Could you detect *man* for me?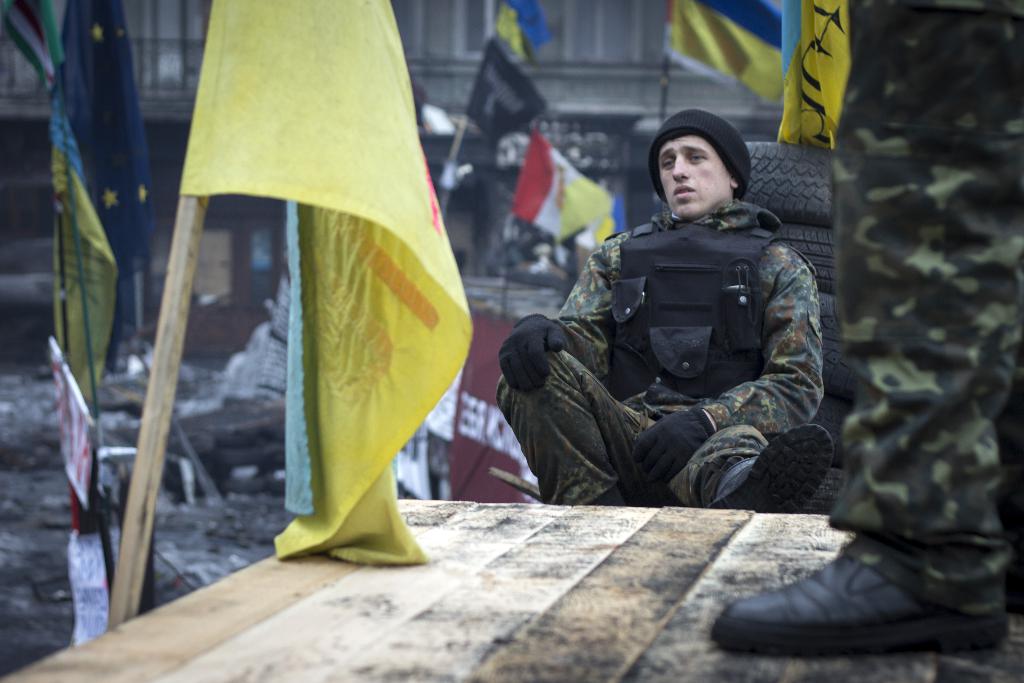
Detection result: [left=712, top=0, right=1023, bottom=658].
